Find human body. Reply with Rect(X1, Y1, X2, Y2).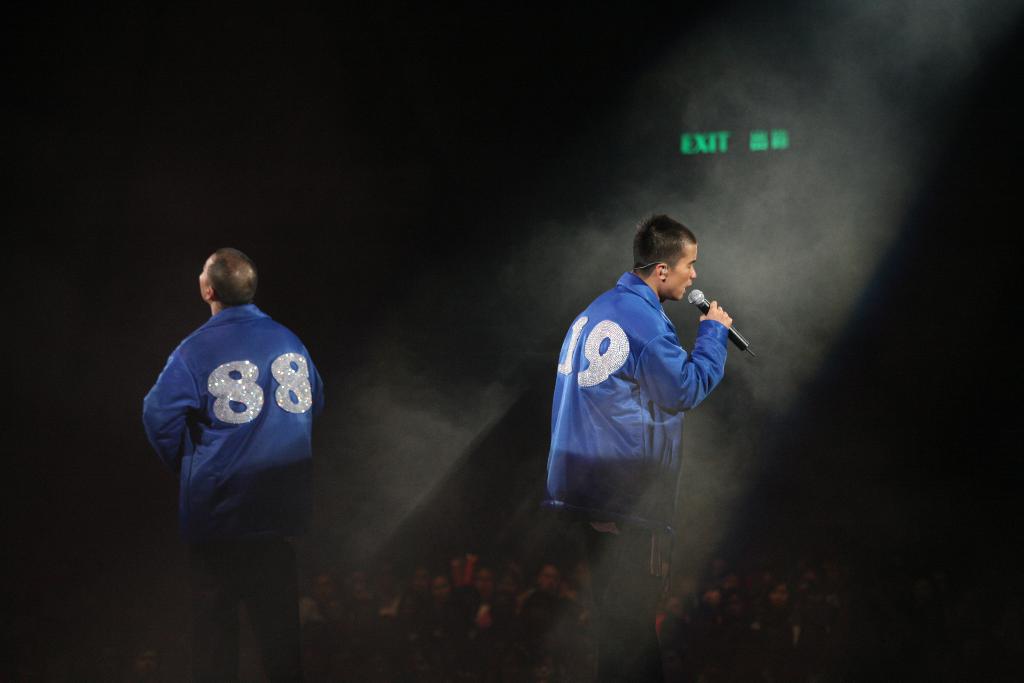
Rect(149, 249, 333, 638).
